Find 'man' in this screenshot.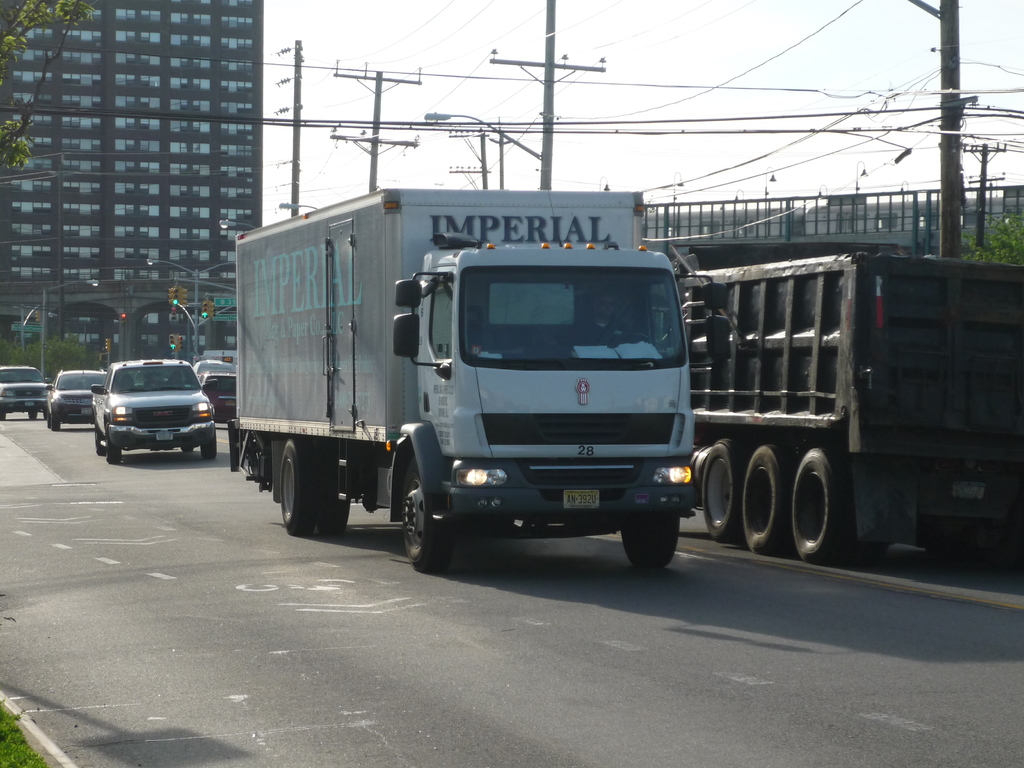
The bounding box for 'man' is [585, 293, 632, 345].
